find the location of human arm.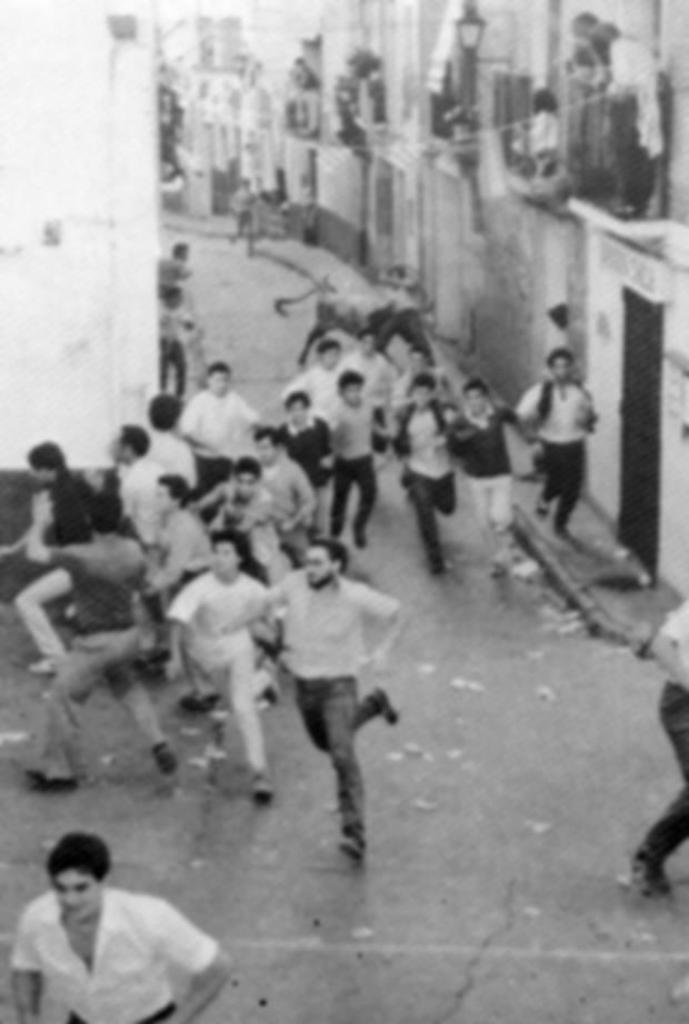
Location: <box>351,588,406,673</box>.
